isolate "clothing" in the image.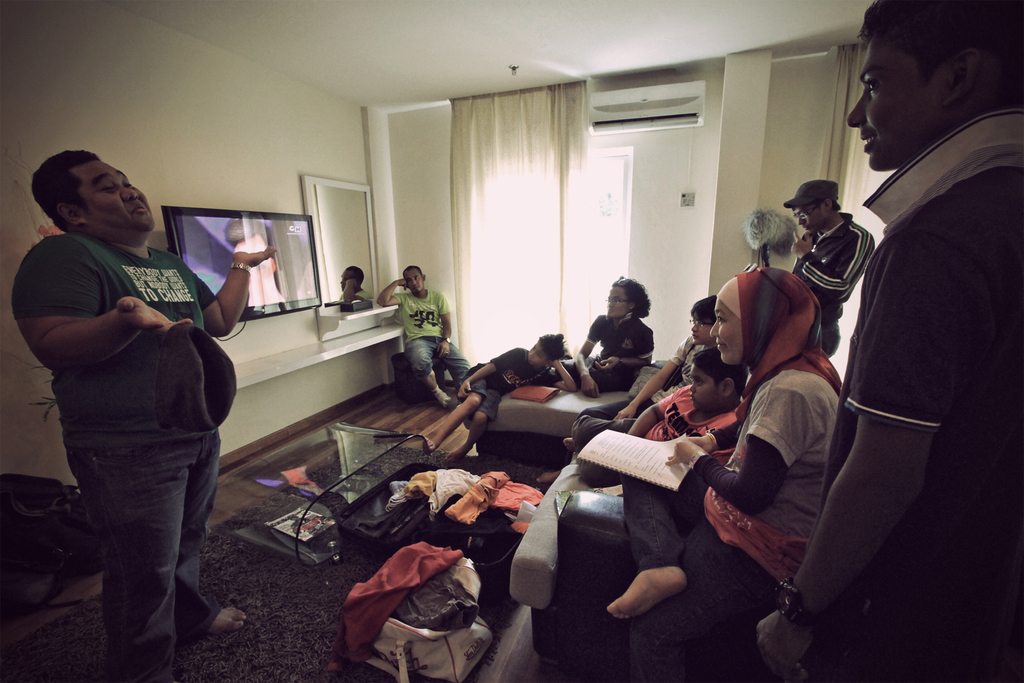
Isolated region: 388/289/472/390.
